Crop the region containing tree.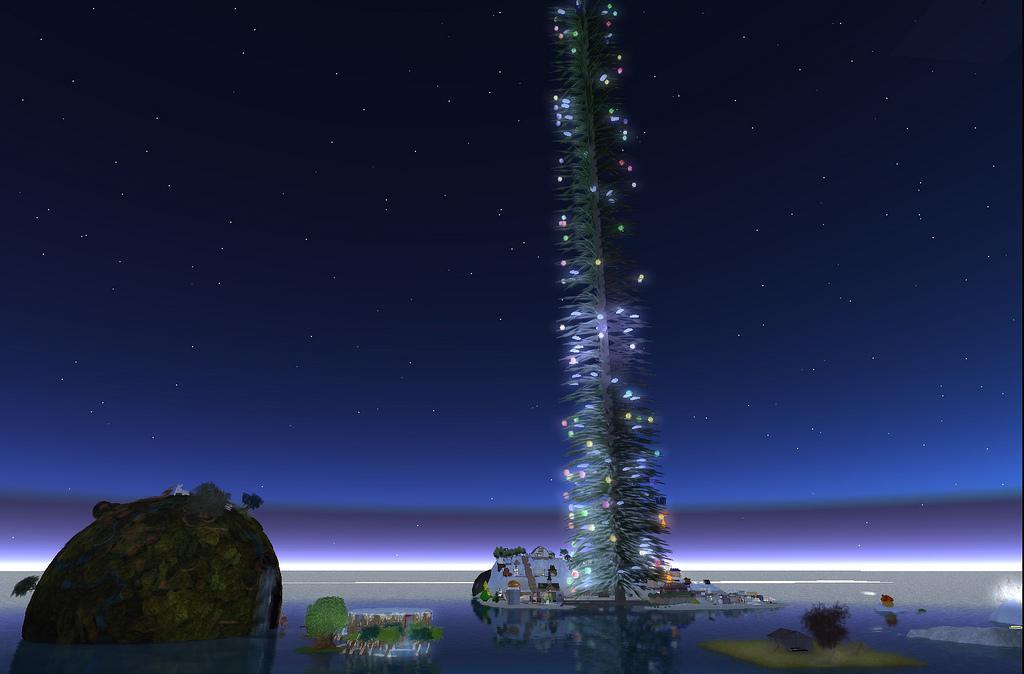
Crop region: (left=307, top=592, right=352, bottom=641).
